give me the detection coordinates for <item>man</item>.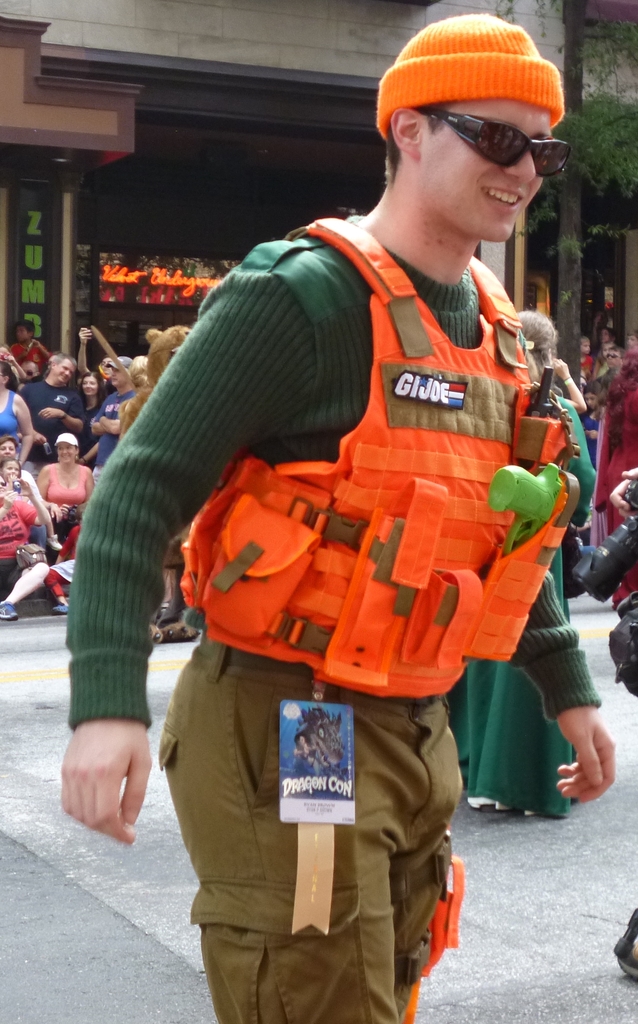
(x1=19, y1=355, x2=88, y2=463).
